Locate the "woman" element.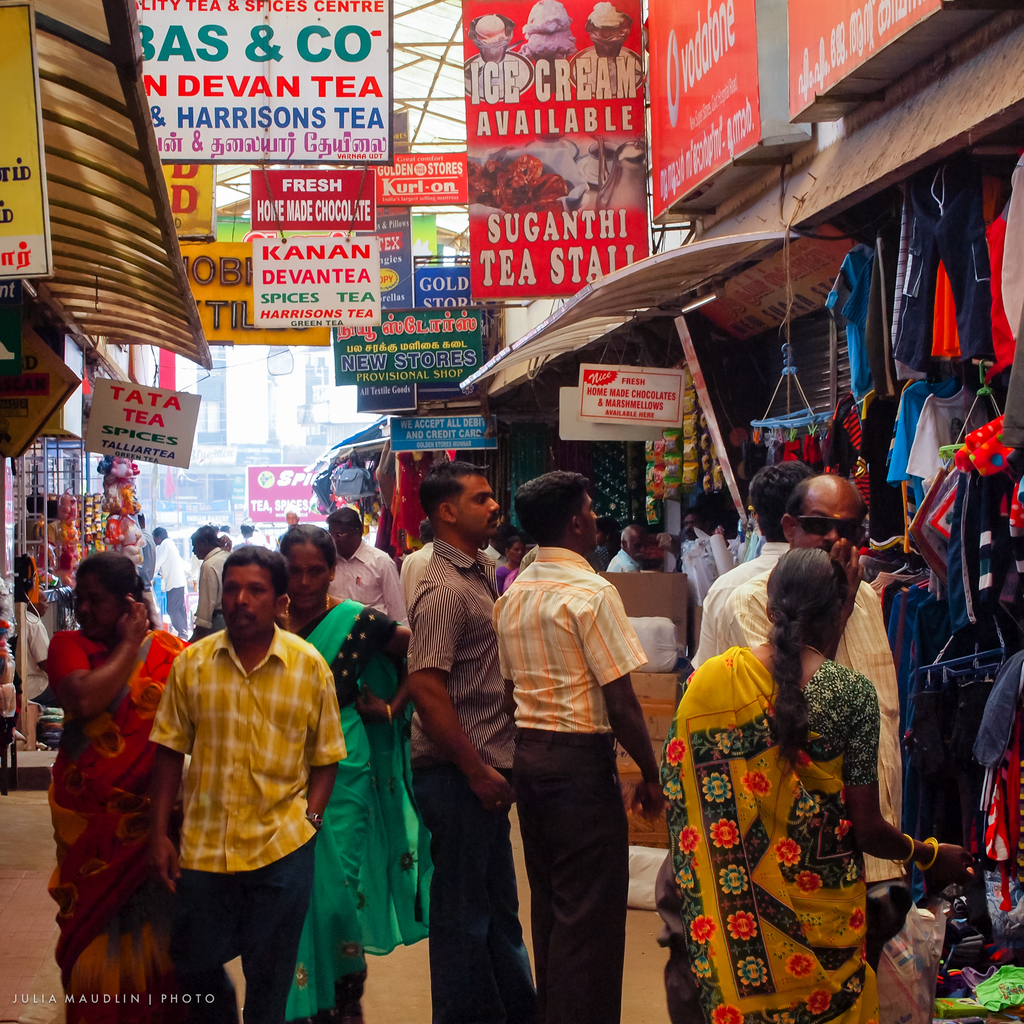
Element bbox: rect(659, 541, 977, 1023).
